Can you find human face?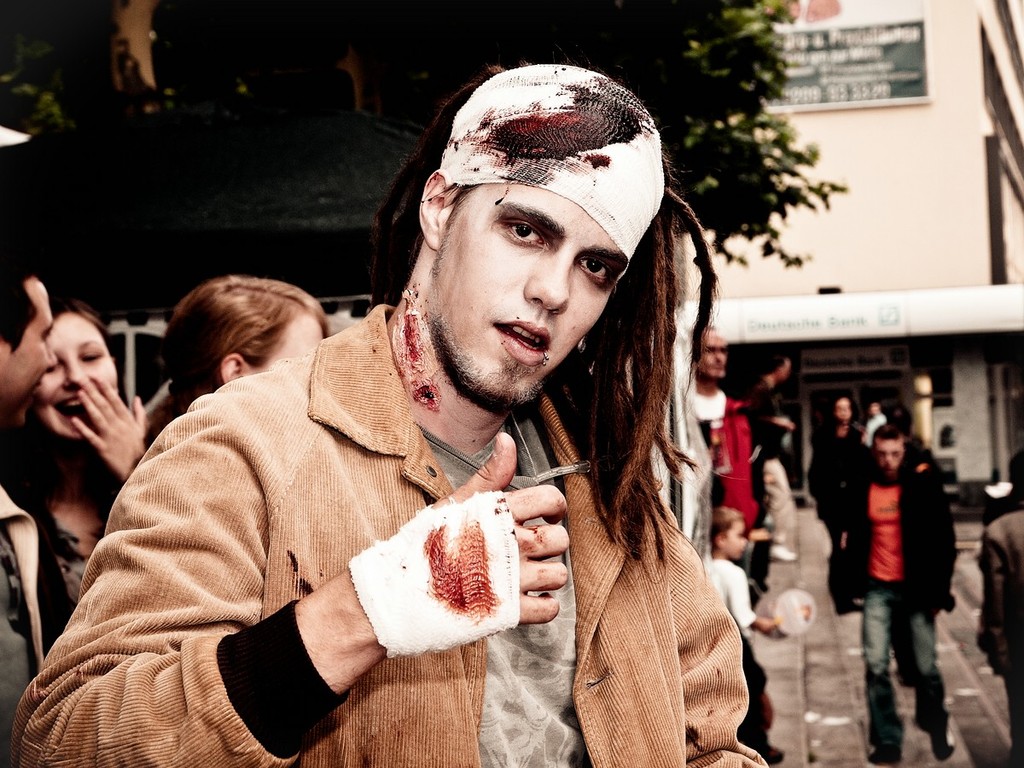
Yes, bounding box: x1=431 y1=181 x2=628 y2=406.
